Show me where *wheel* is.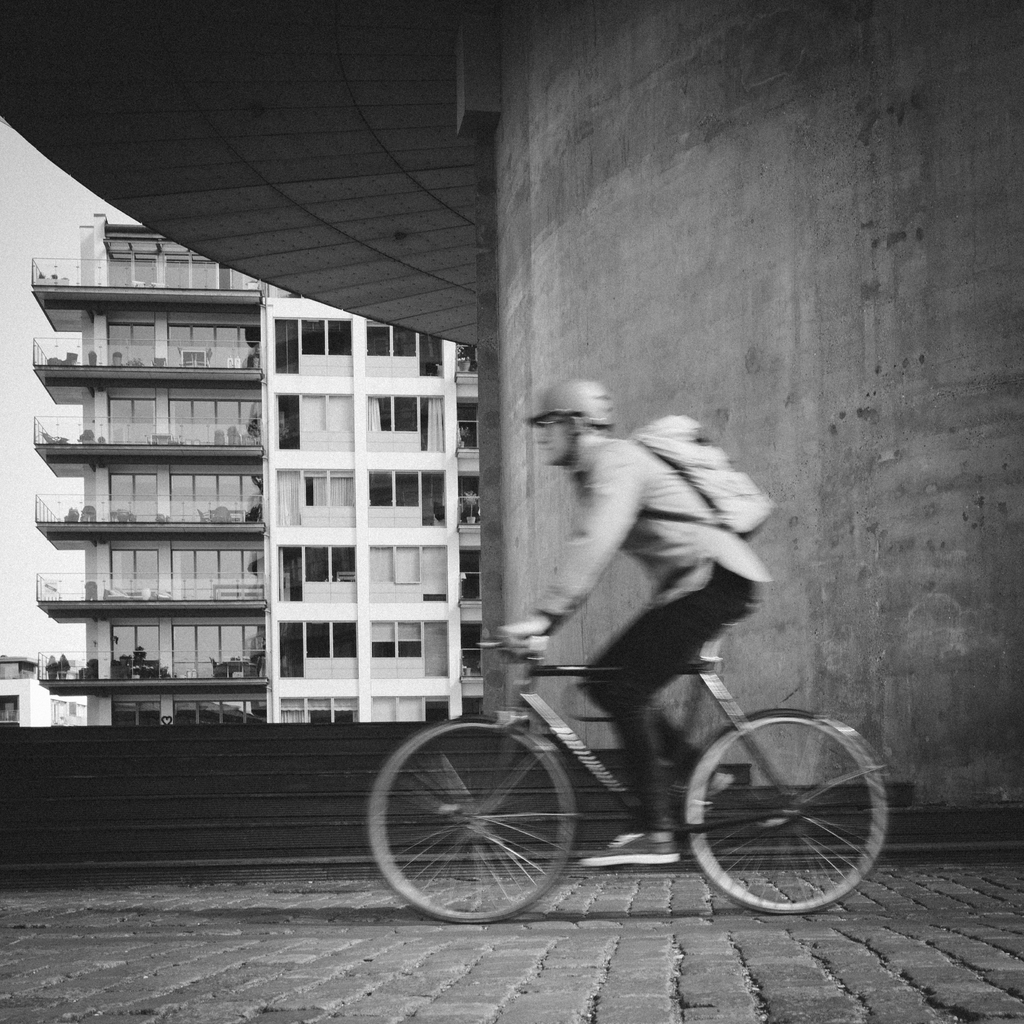
*wheel* is at {"left": 701, "top": 717, "right": 890, "bottom": 924}.
